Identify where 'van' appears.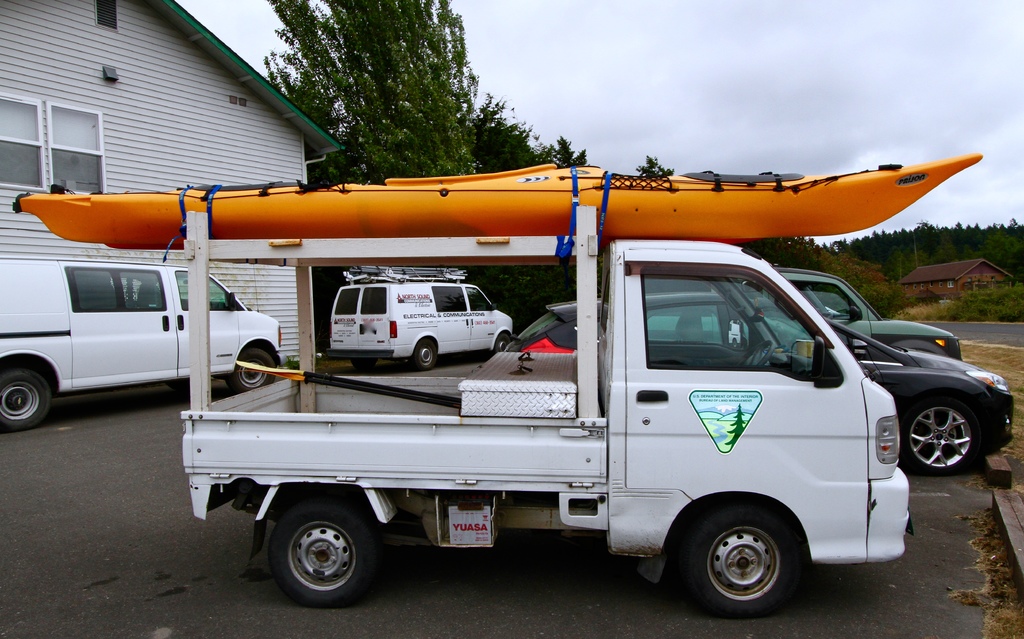
Appears at (x1=177, y1=204, x2=914, y2=621).
